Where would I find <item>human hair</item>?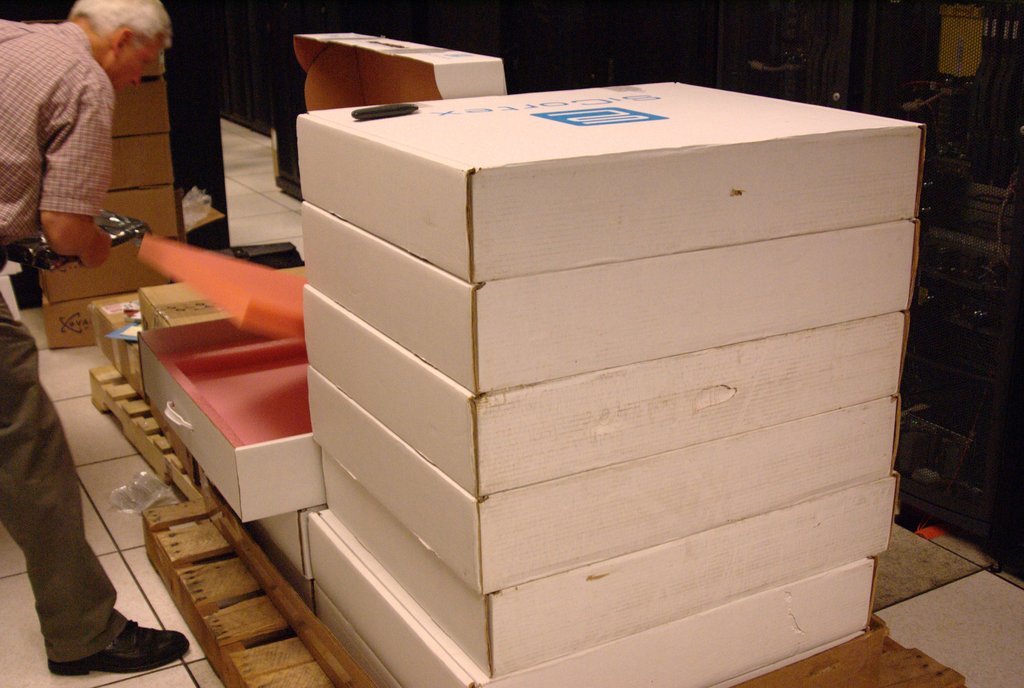
At pyautogui.locateOnScreen(67, 0, 175, 44).
